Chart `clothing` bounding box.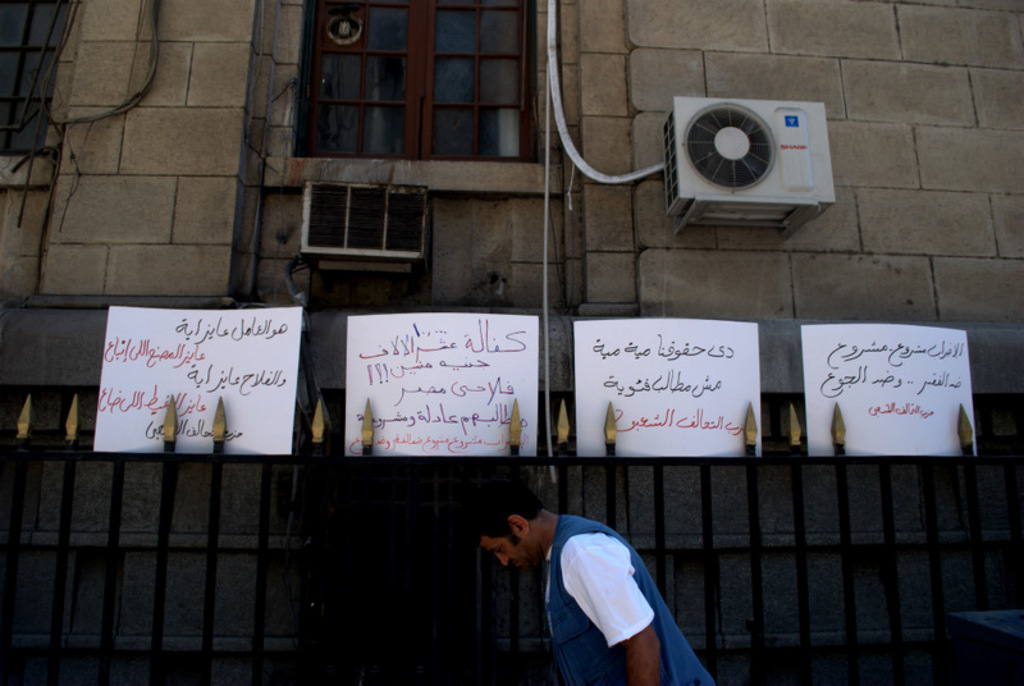
Charted: x1=512, y1=503, x2=709, y2=676.
